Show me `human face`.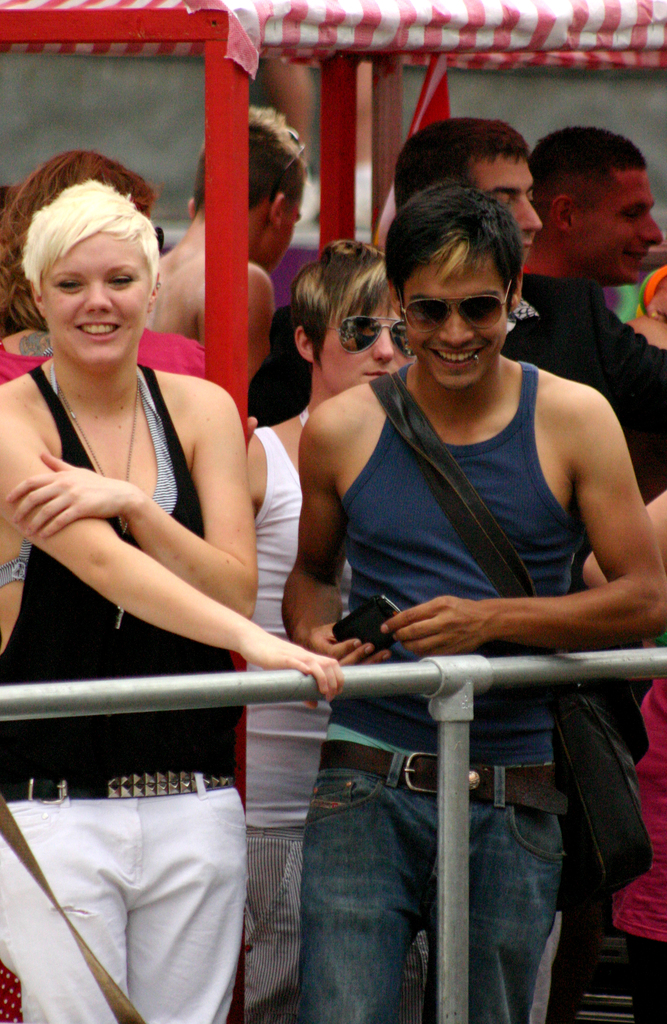
`human face` is here: (left=574, top=170, right=665, bottom=284).
